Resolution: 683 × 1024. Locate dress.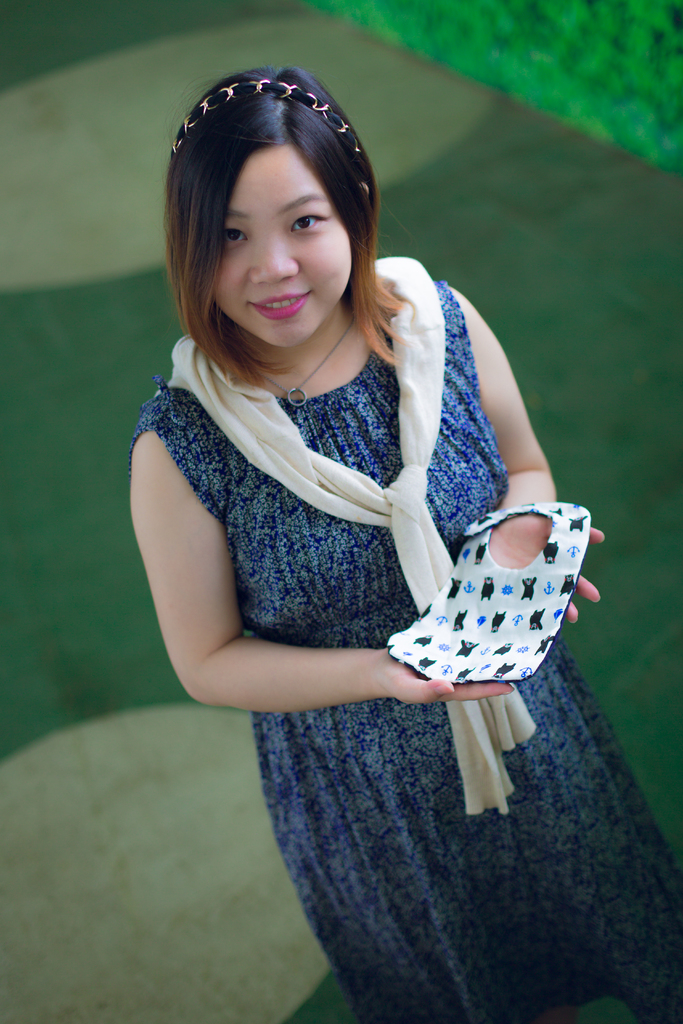
detection(124, 282, 682, 1023).
